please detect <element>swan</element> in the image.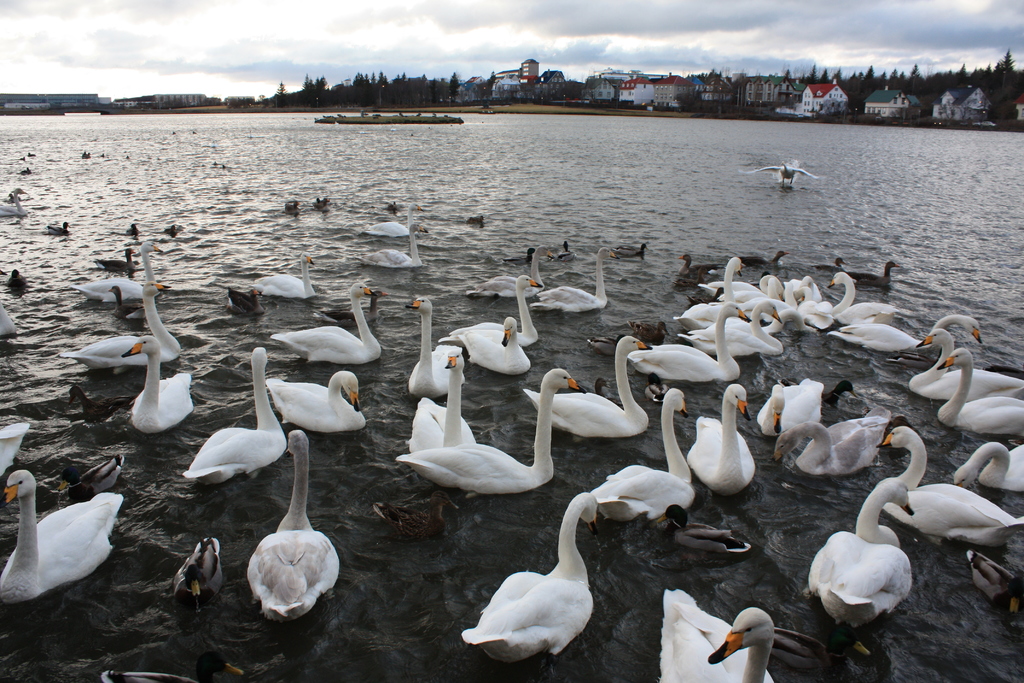
[left=685, top=257, right=742, bottom=321].
